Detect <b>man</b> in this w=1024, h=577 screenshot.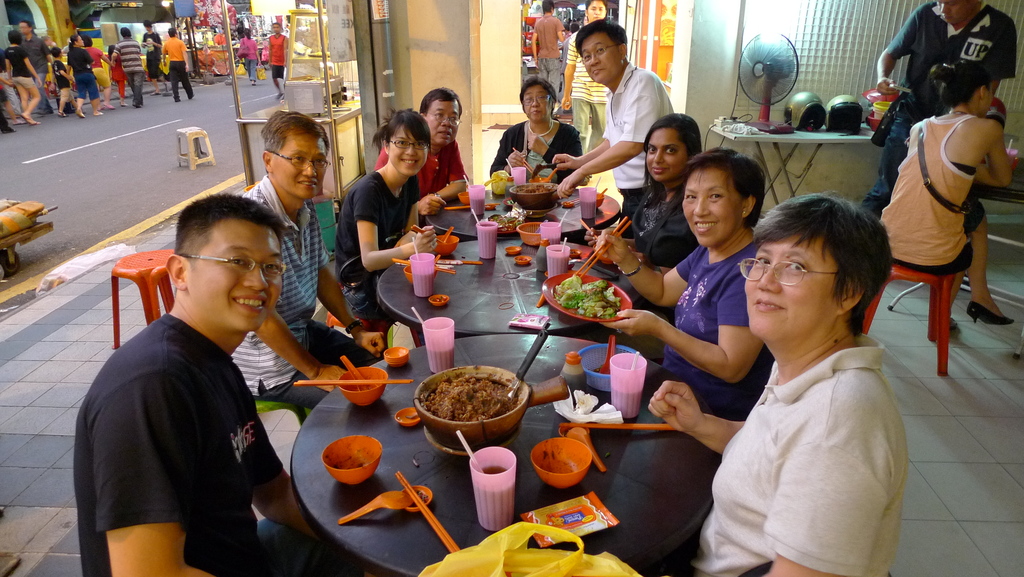
Detection: (13, 19, 49, 113).
